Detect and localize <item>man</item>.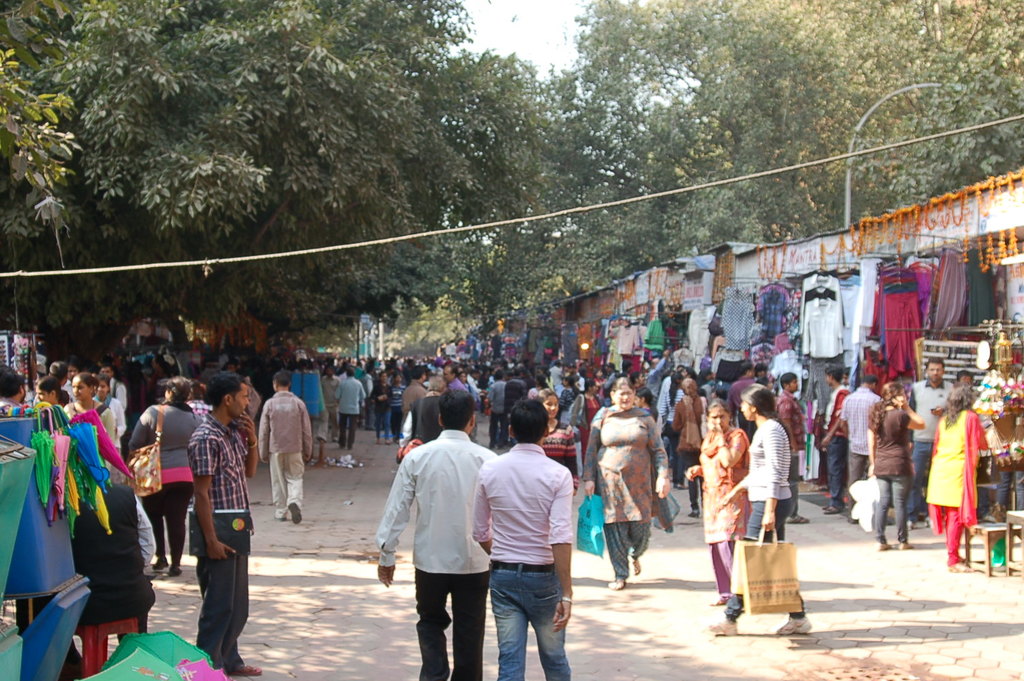
Localized at (771,369,810,524).
